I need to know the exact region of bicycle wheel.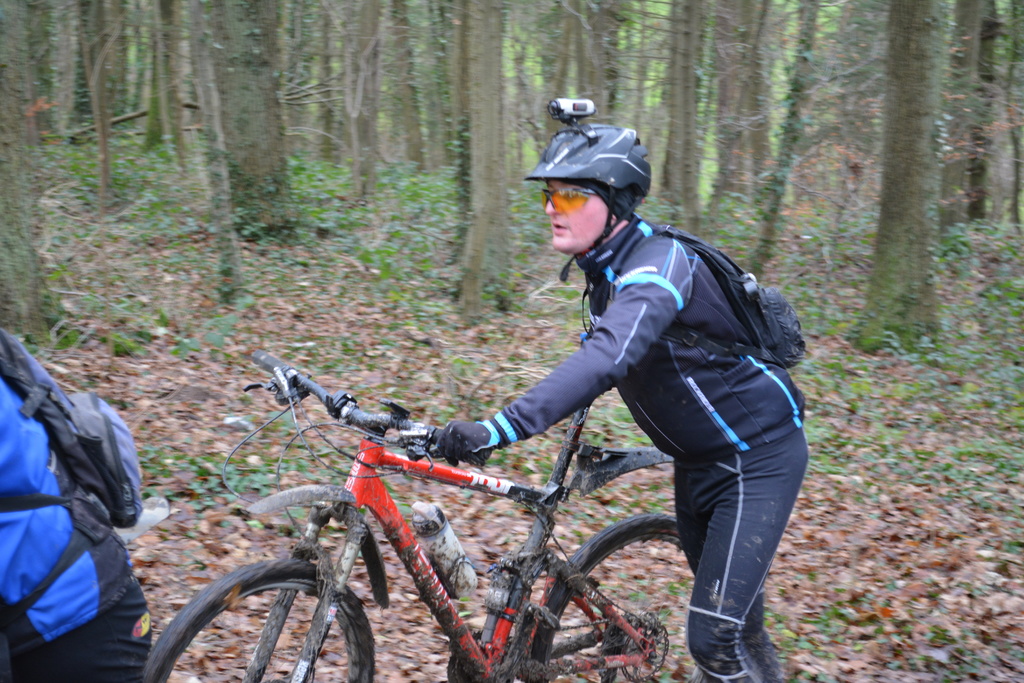
Region: {"x1": 515, "y1": 513, "x2": 680, "y2": 682}.
